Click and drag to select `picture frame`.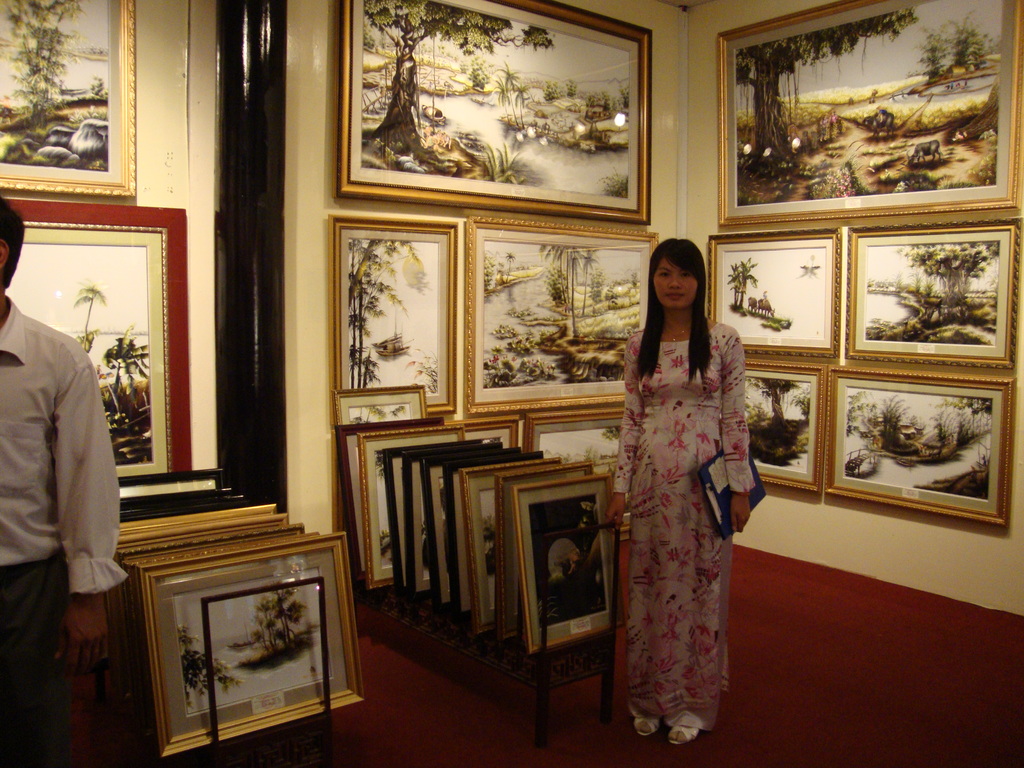
Selection: 847, 225, 1020, 371.
